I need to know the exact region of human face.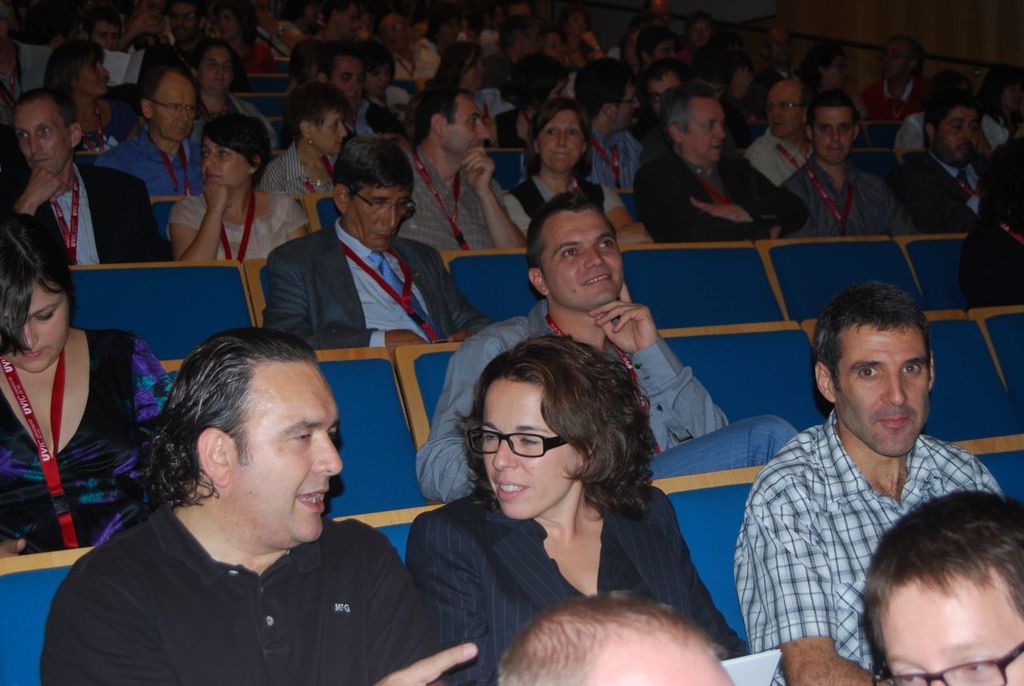
Region: {"x1": 683, "y1": 94, "x2": 726, "y2": 163}.
